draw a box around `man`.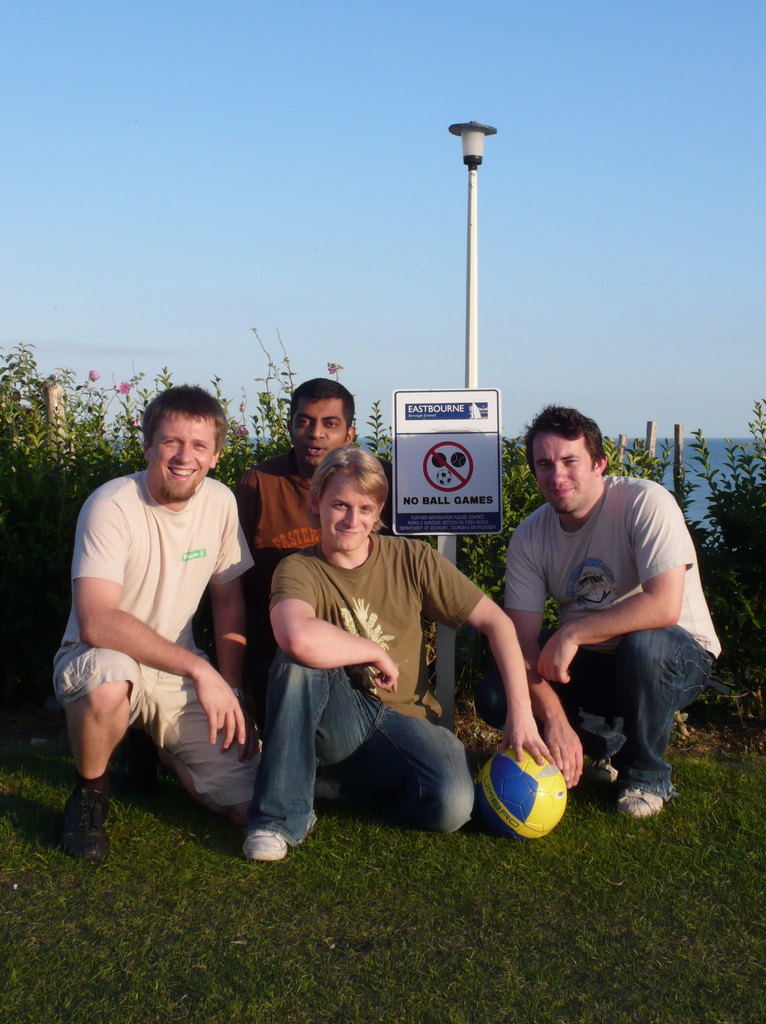
(233,379,350,744).
